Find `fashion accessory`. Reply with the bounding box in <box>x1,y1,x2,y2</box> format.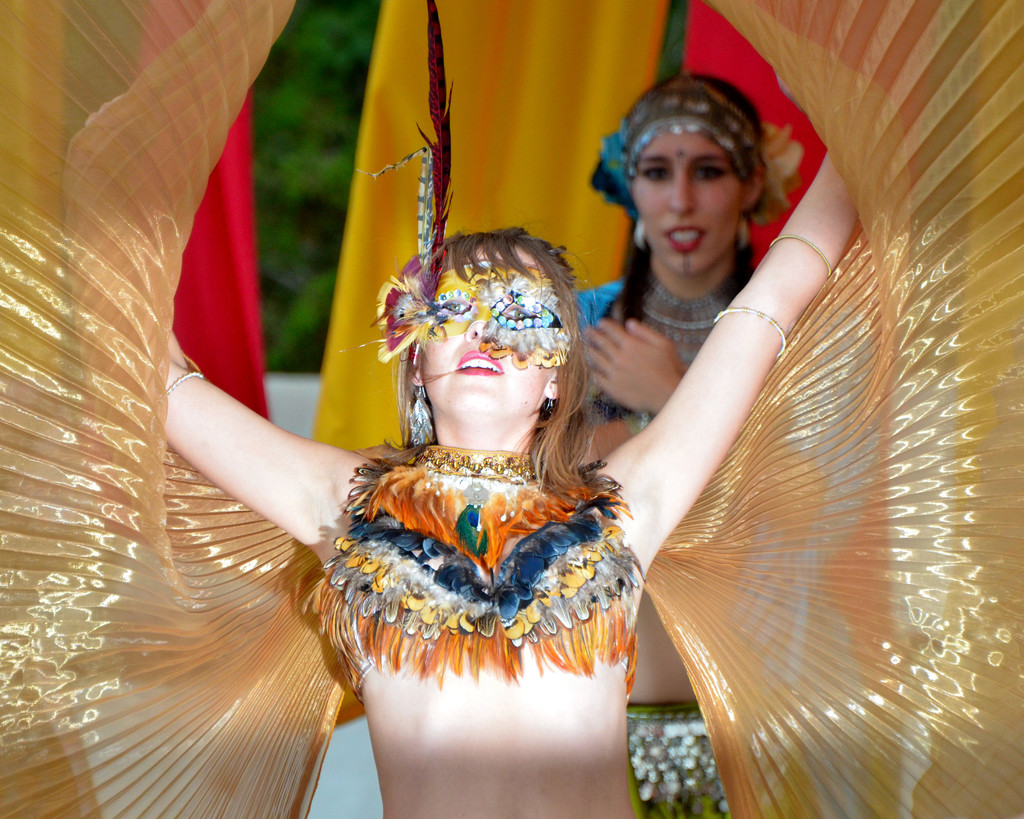
<box>162,369,198,398</box>.
